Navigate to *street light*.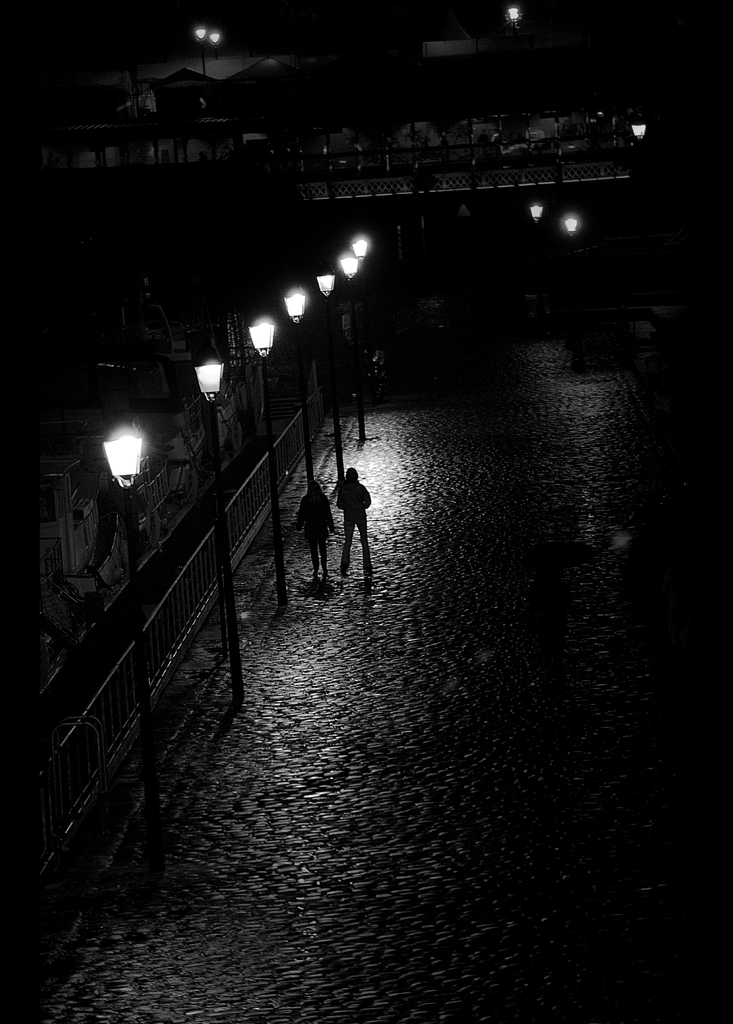
Navigation target: 97 418 158 909.
